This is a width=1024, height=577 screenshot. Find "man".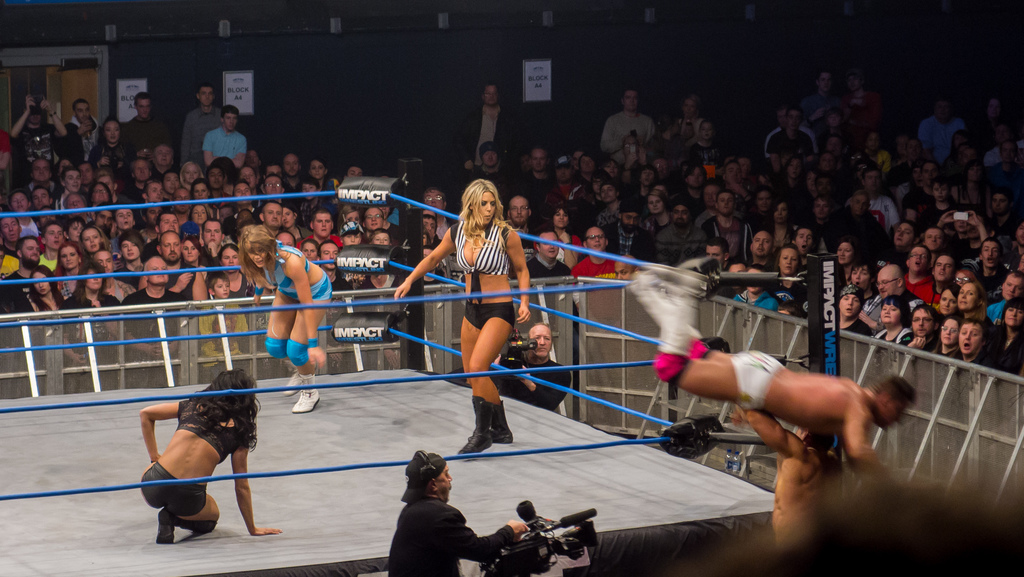
Bounding box: BBox(457, 86, 522, 149).
